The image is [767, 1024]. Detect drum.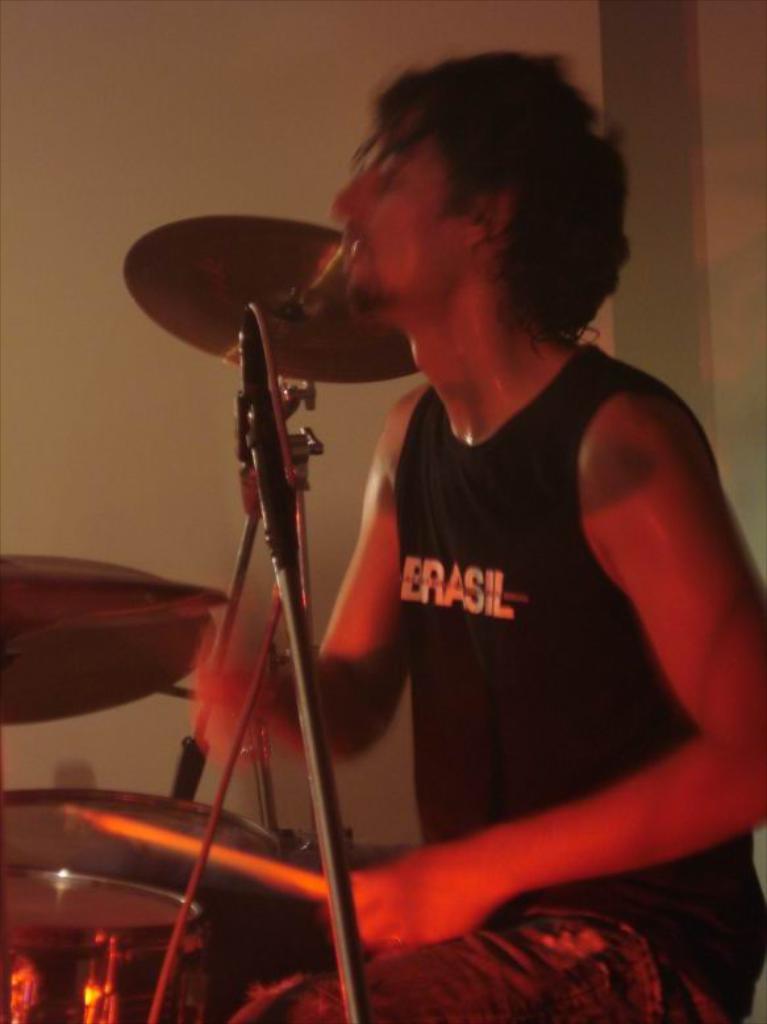
Detection: bbox=(0, 870, 204, 1023).
